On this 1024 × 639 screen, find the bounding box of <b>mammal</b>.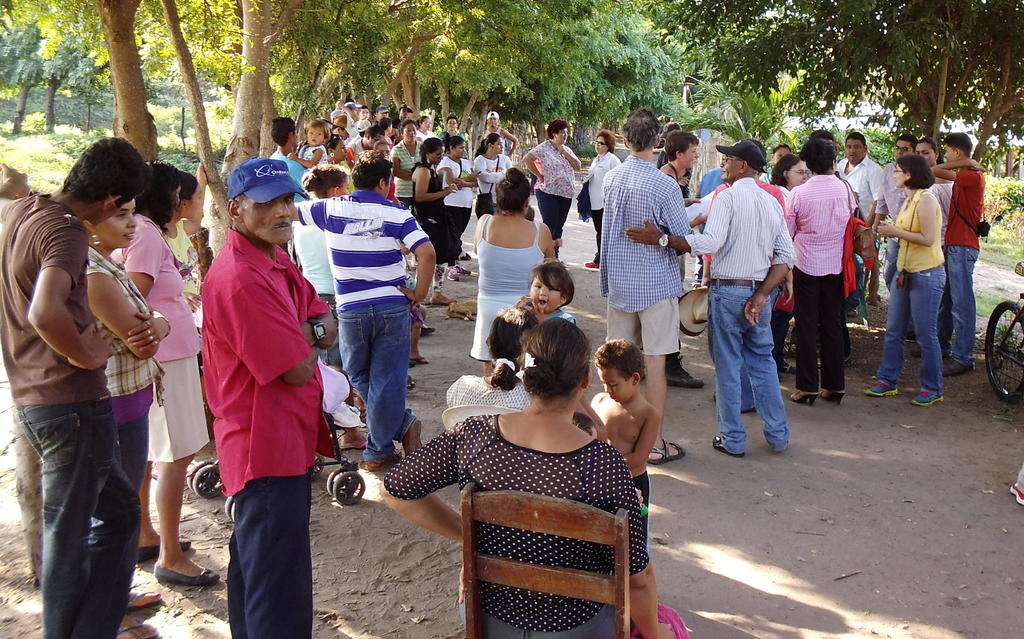
Bounding box: 483/111/516/158.
